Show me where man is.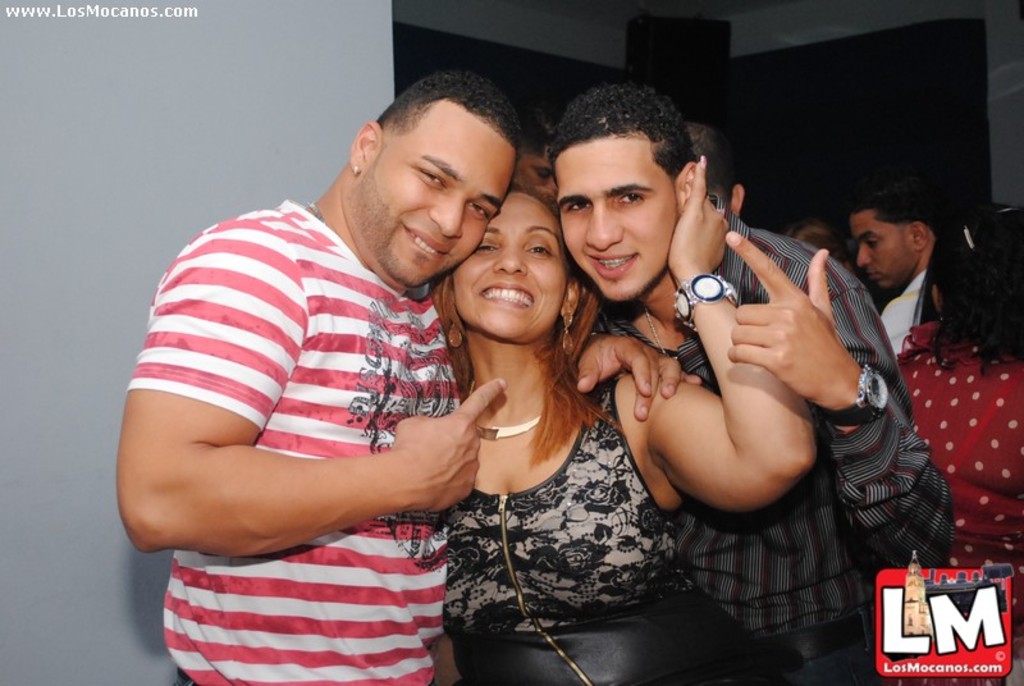
man is at [left=104, top=63, right=707, bottom=680].
